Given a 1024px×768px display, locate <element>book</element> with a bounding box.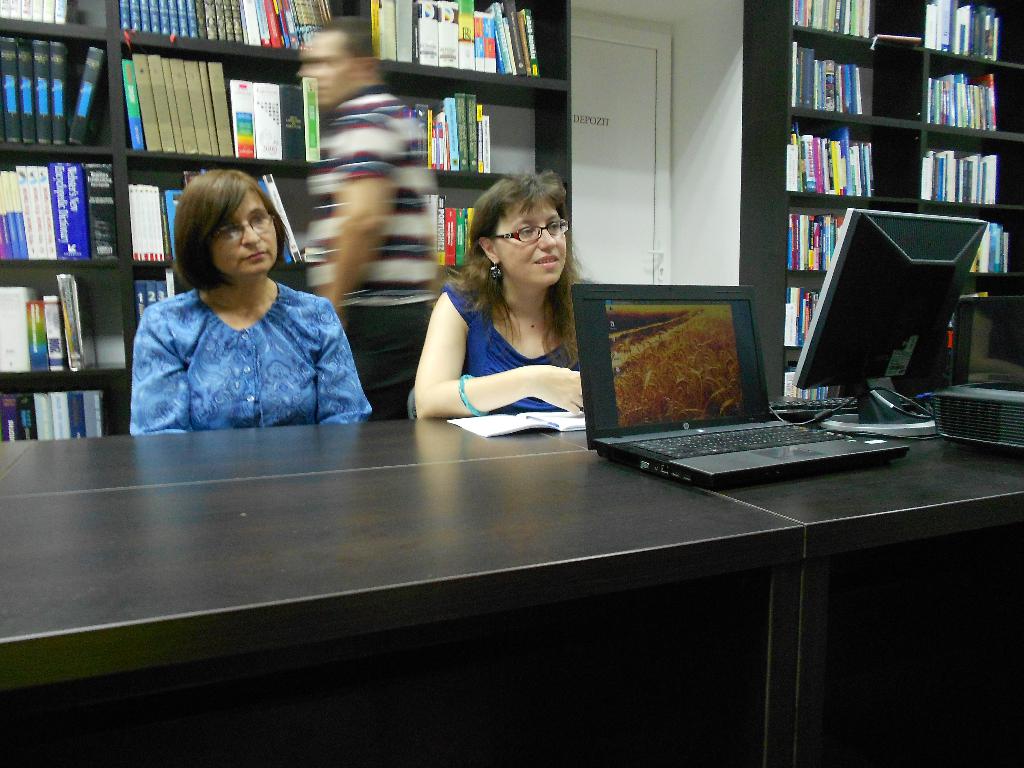
Located: detection(18, 161, 49, 260).
